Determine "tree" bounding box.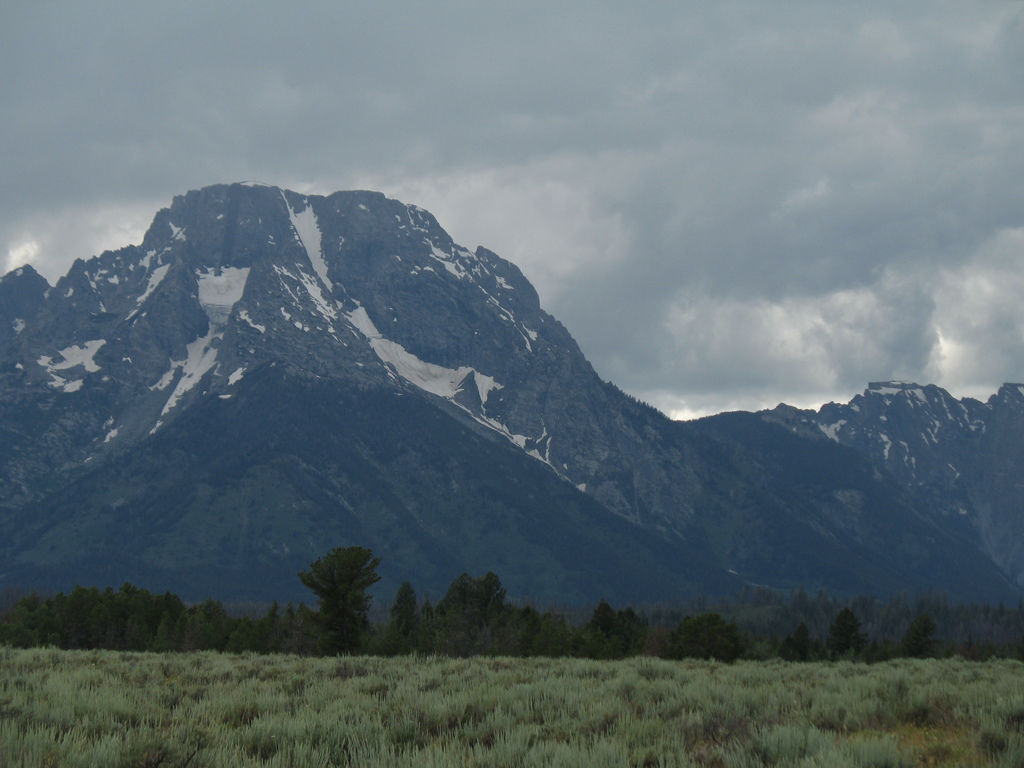
Determined: BBox(287, 538, 385, 639).
